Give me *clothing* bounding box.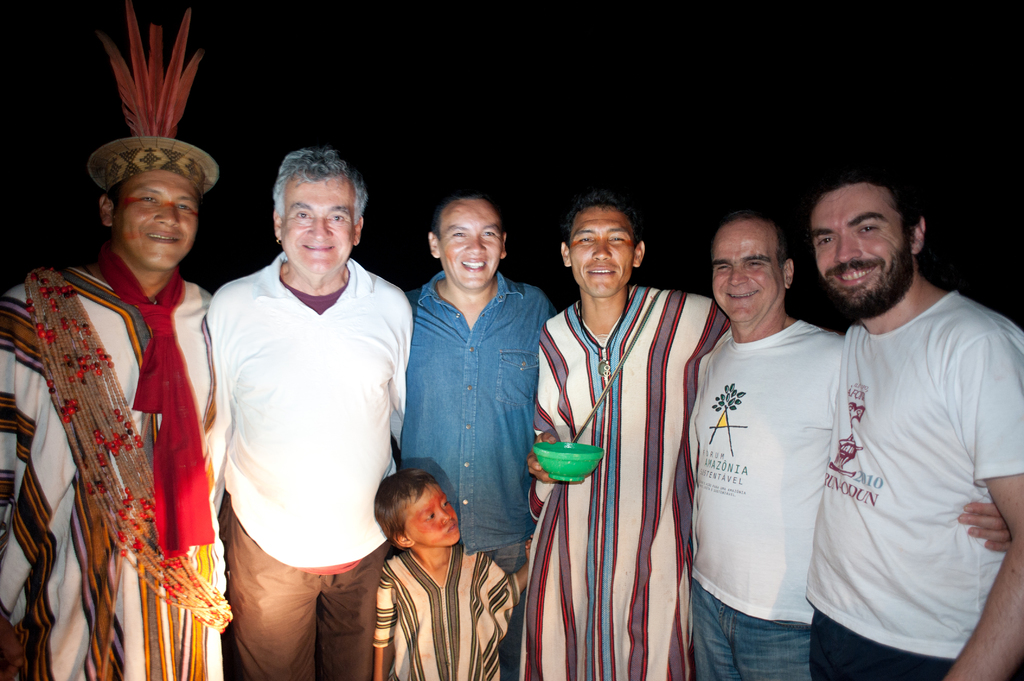
<box>386,540,507,680</box>.
